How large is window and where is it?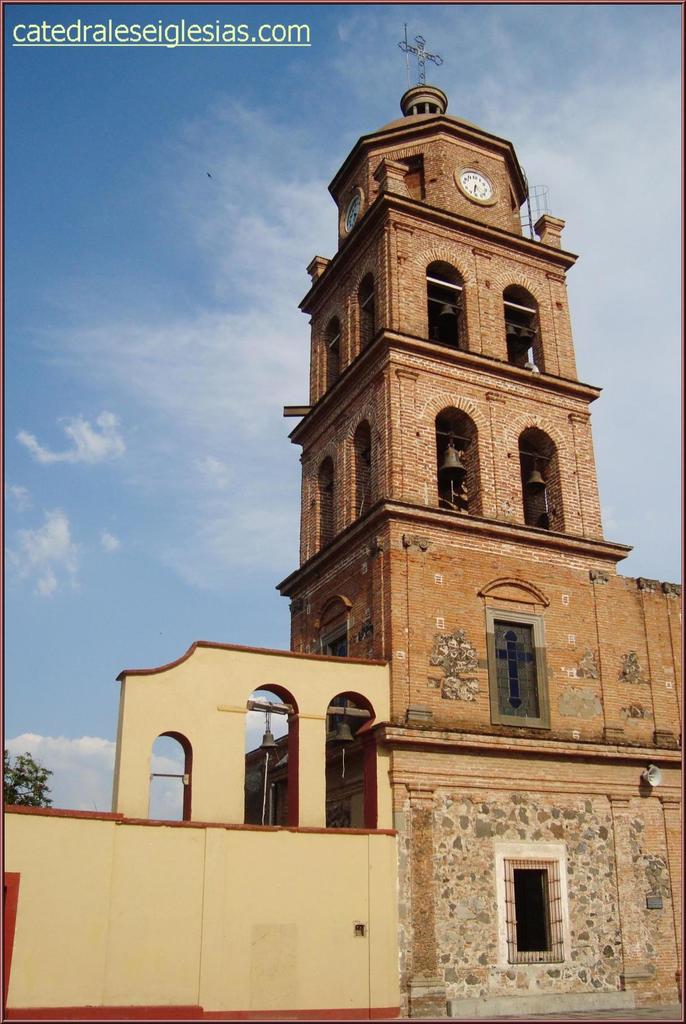
Bounding box: bbox=(500, 607, 568, 721).
